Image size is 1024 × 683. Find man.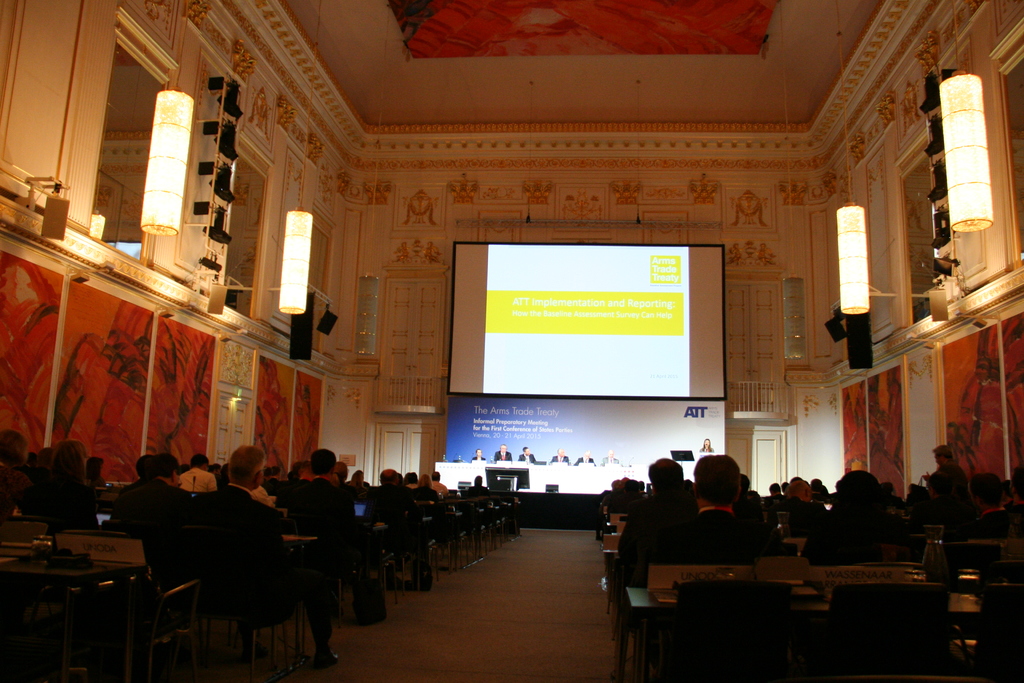
[516,445,541,467].
